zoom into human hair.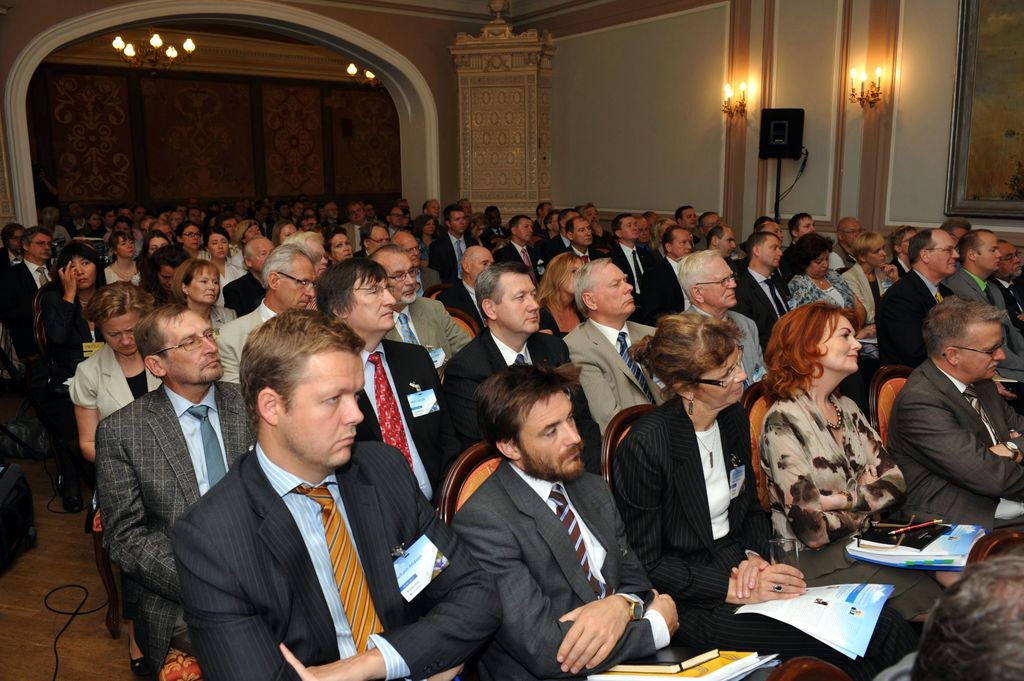
Zoom target: 55 240 108 295.
